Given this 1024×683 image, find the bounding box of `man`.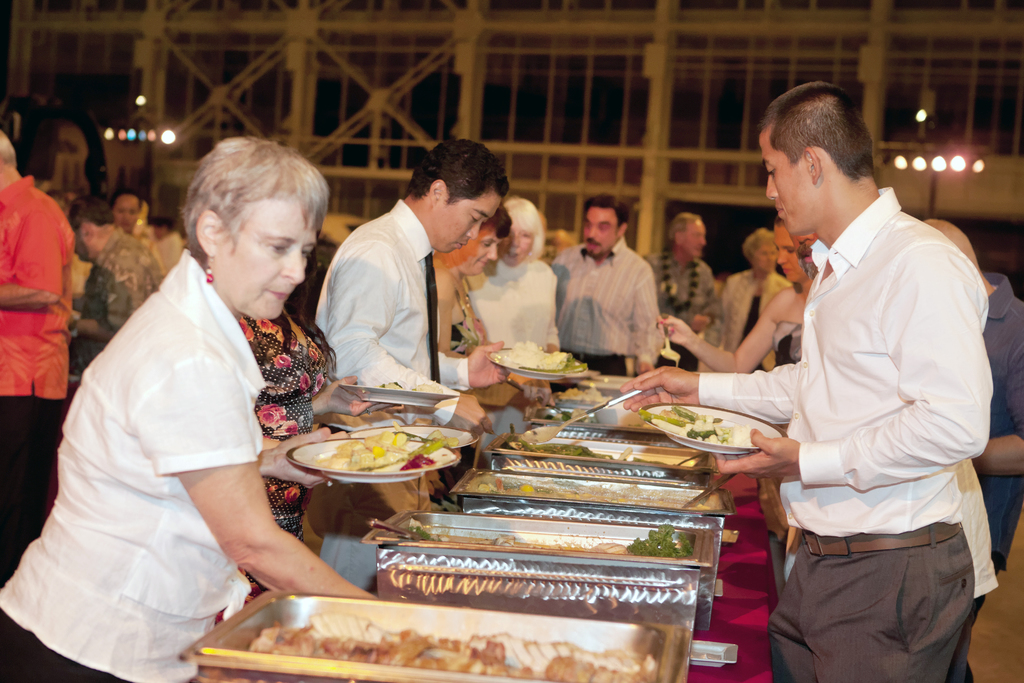
(left=558, top=188, right=679, bottom=393).
